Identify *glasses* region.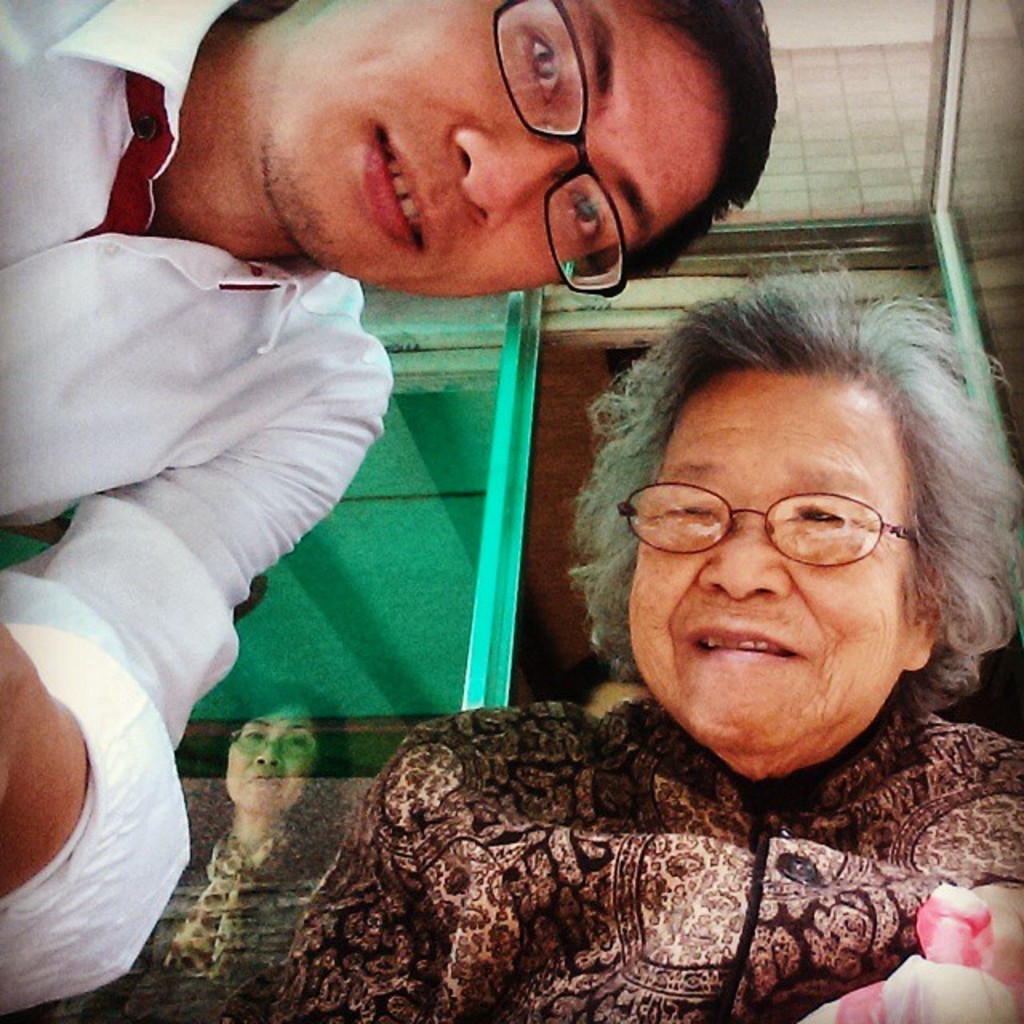
Region: 632 466 934 611.
